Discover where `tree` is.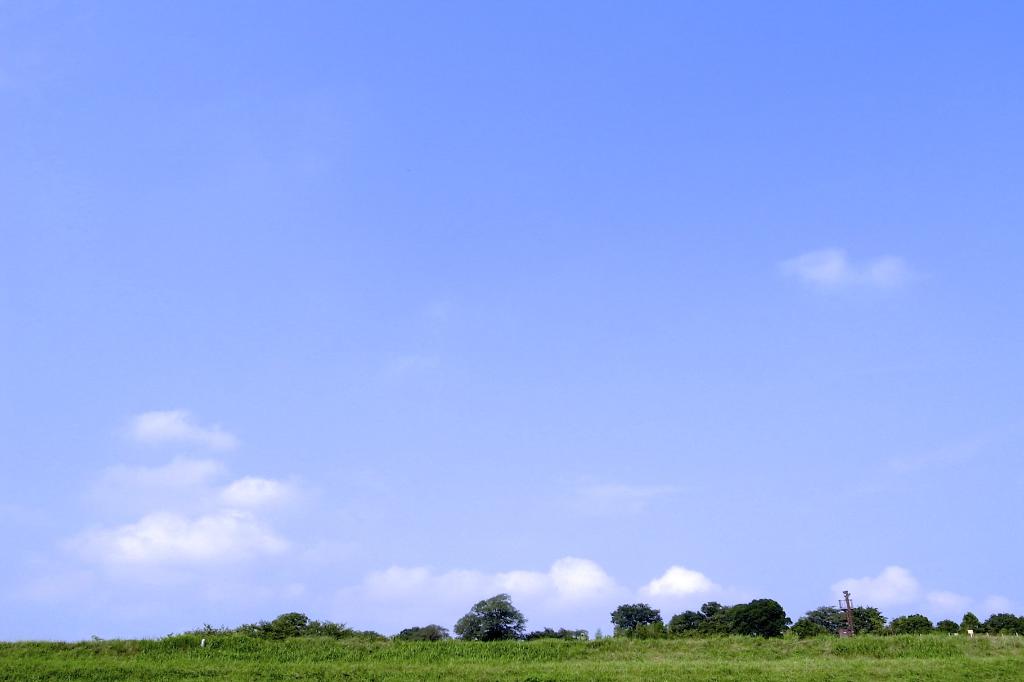
Discovered at x1=884 y1=614 x2=937 y2=635.
